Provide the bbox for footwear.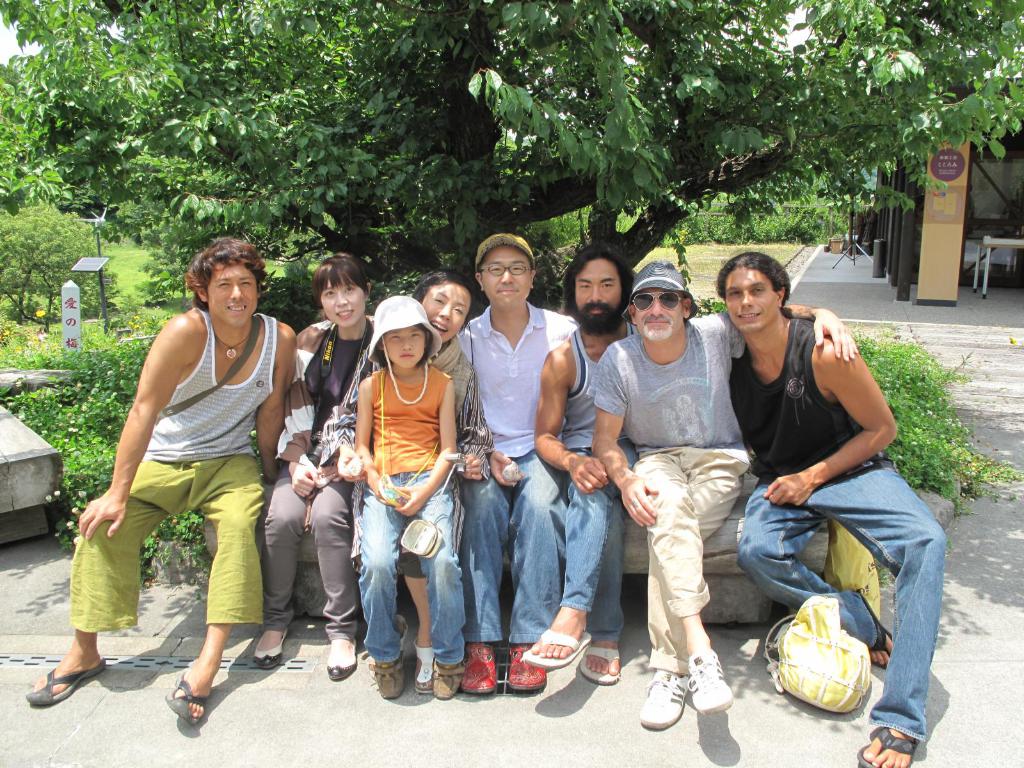
{"x1": 246, "y1": 621, "x2": 292, "y2": 669}.
